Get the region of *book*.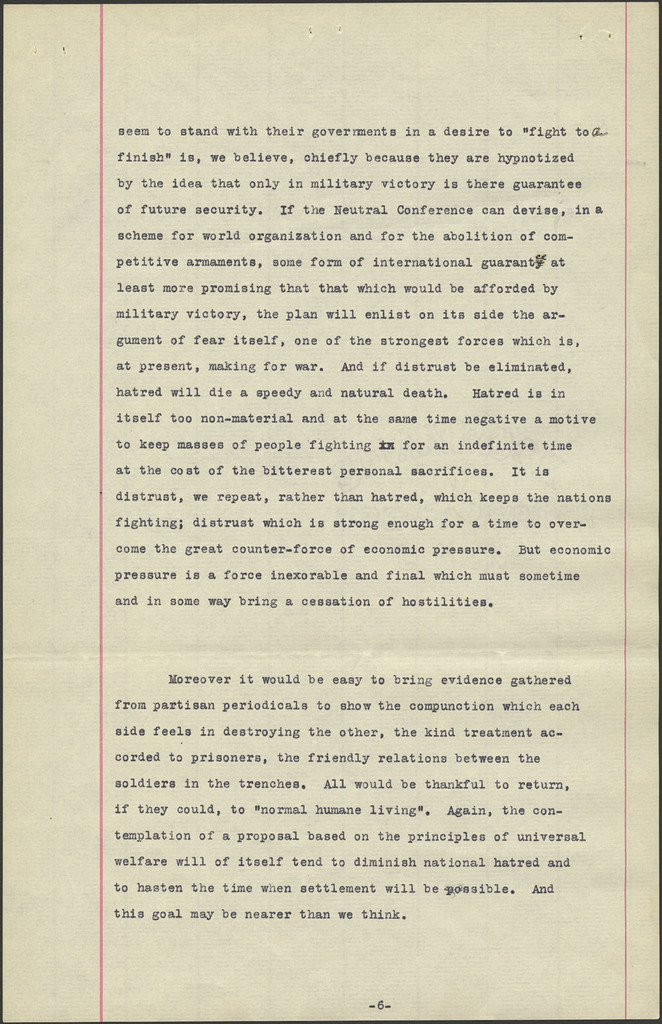
rect(21, 60, 661, 1019).
